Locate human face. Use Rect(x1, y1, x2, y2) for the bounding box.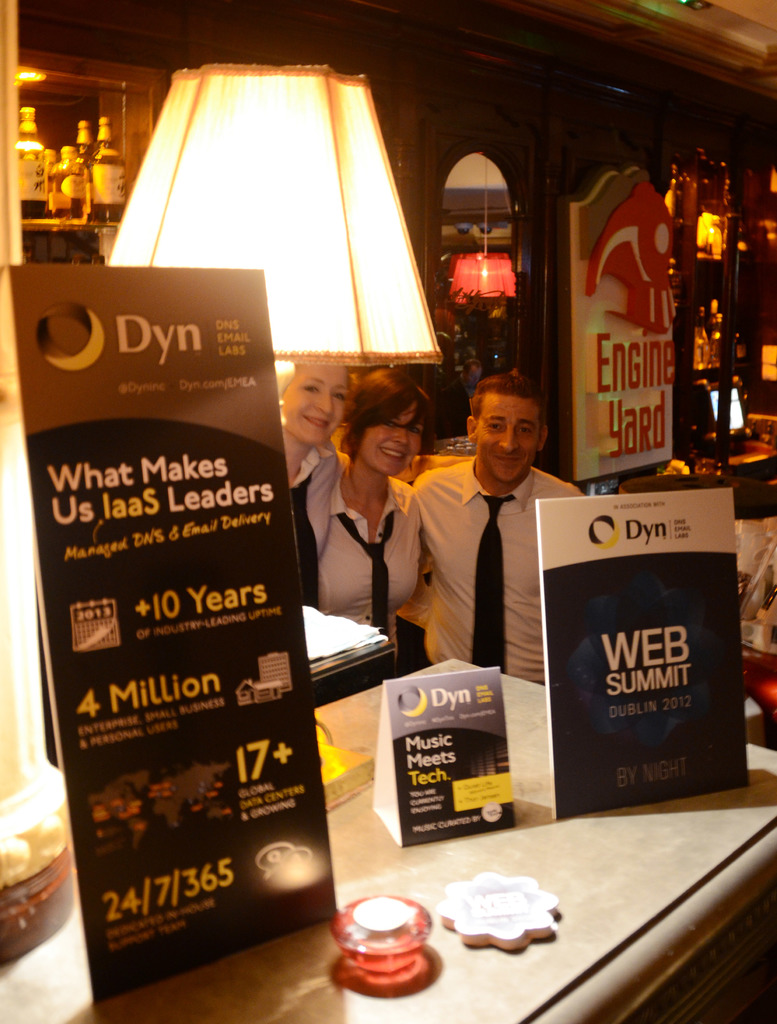
Rect(358, 406, 421, 469).
